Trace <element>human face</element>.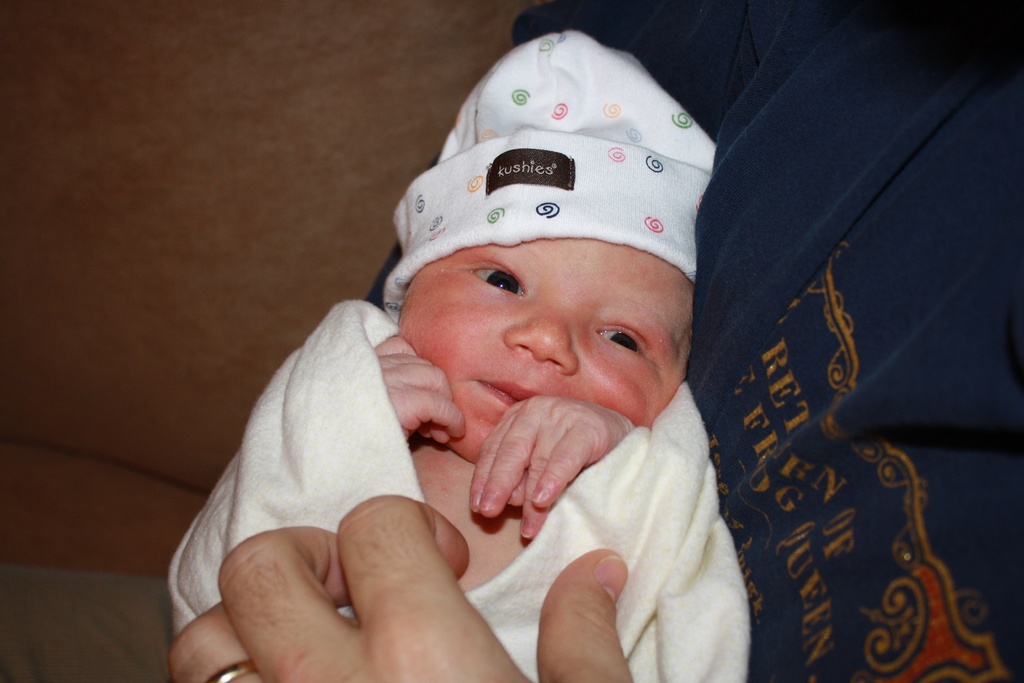
Traced to 399, 240, 697, 464.
